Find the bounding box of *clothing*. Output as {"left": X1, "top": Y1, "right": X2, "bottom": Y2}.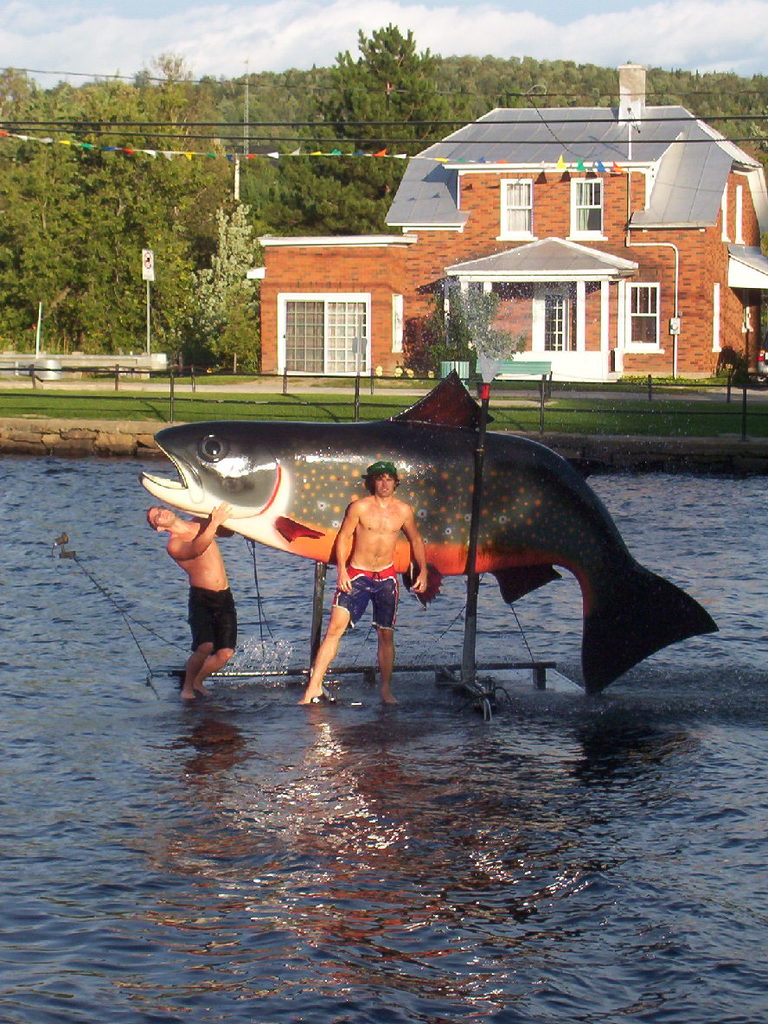
{"left": 332, "top": 566, "right": 396, "bottom": 627}.
